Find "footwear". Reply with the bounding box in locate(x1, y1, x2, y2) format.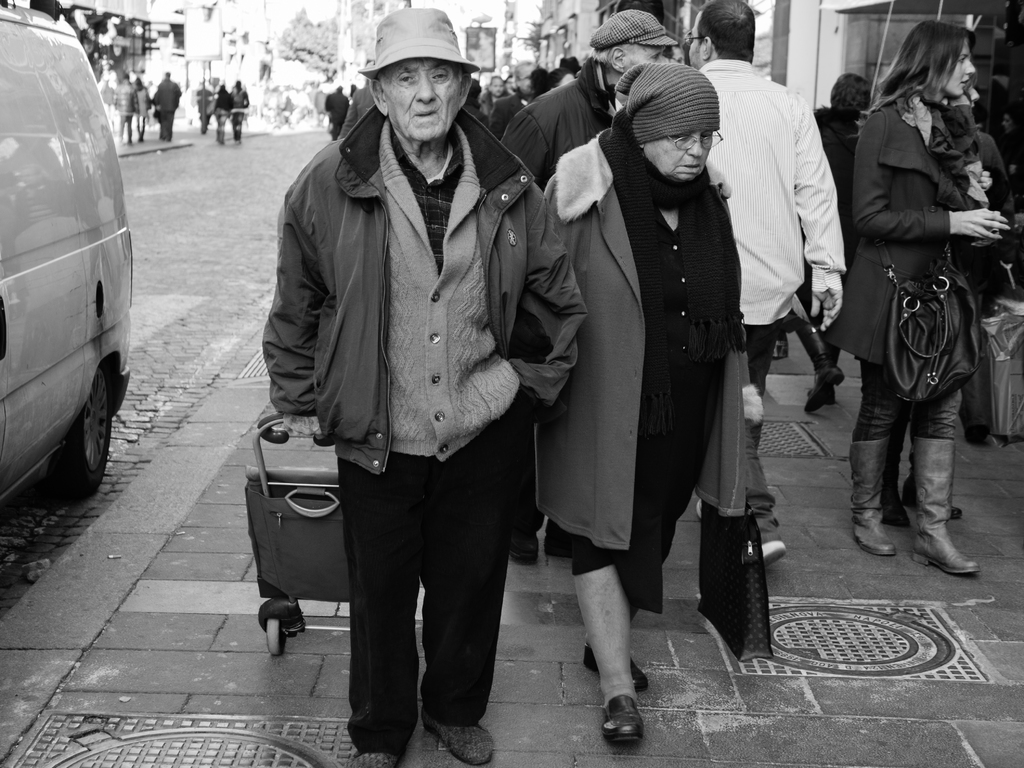
locate(851, 436, 901, 558).
